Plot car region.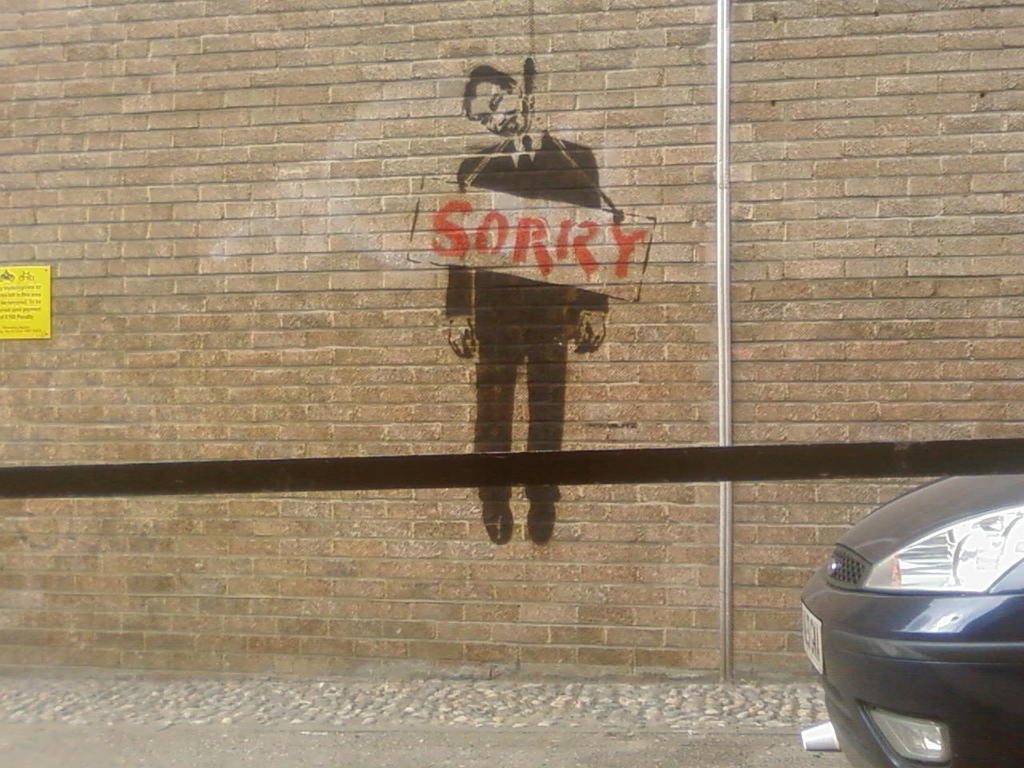
Plotted at [802, 474, 1023, 767].
